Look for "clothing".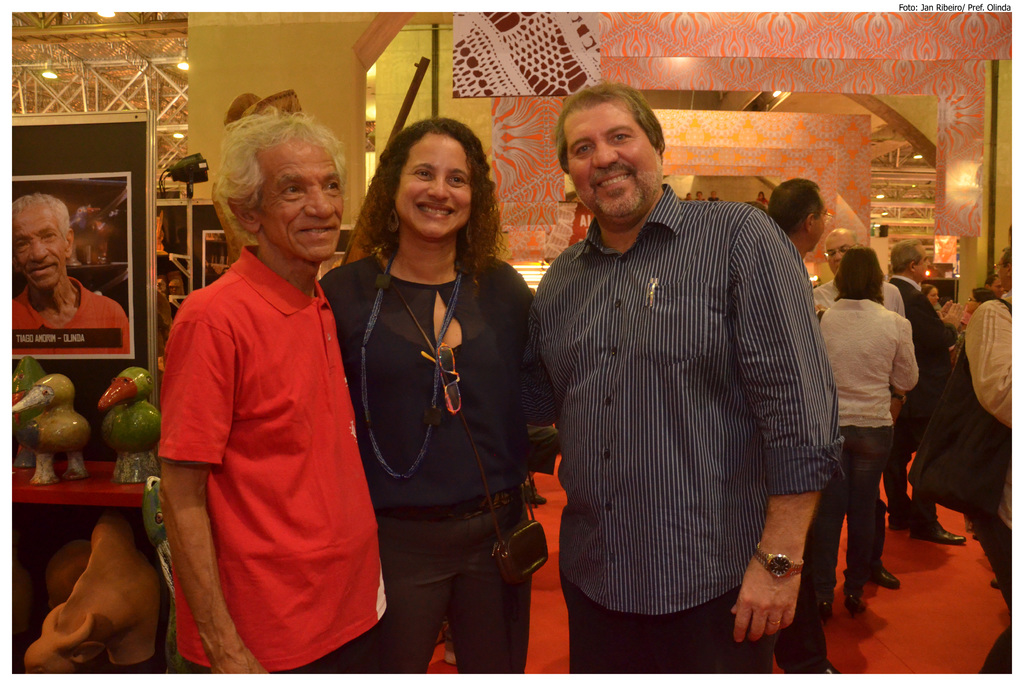
Found: 141, 193, 375, 669.
